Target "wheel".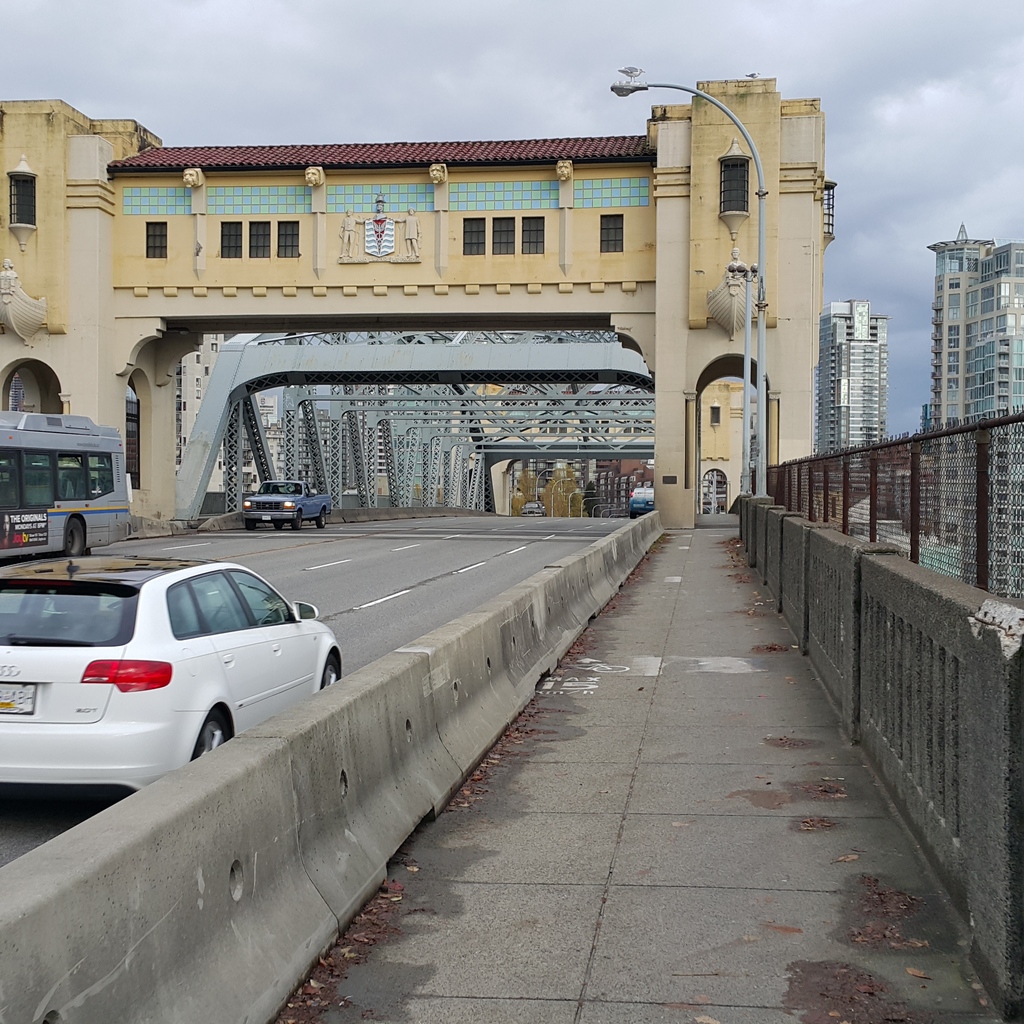
Target region: [326, 652, 341, 691].
